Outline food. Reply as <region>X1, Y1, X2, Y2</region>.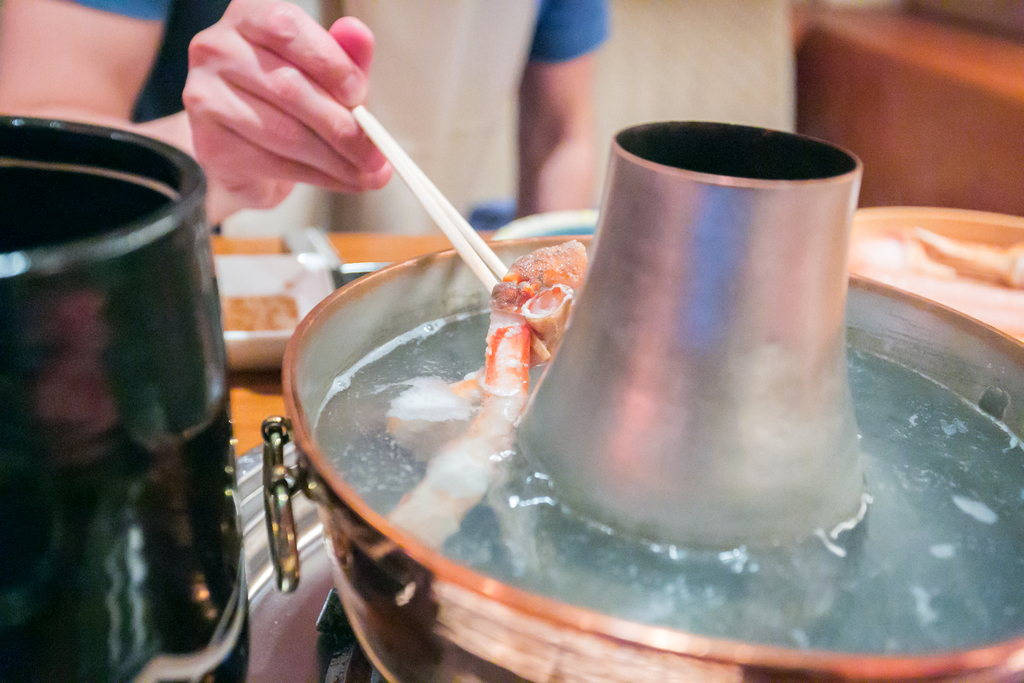
<region>219, 292, 300, 335</region>.
